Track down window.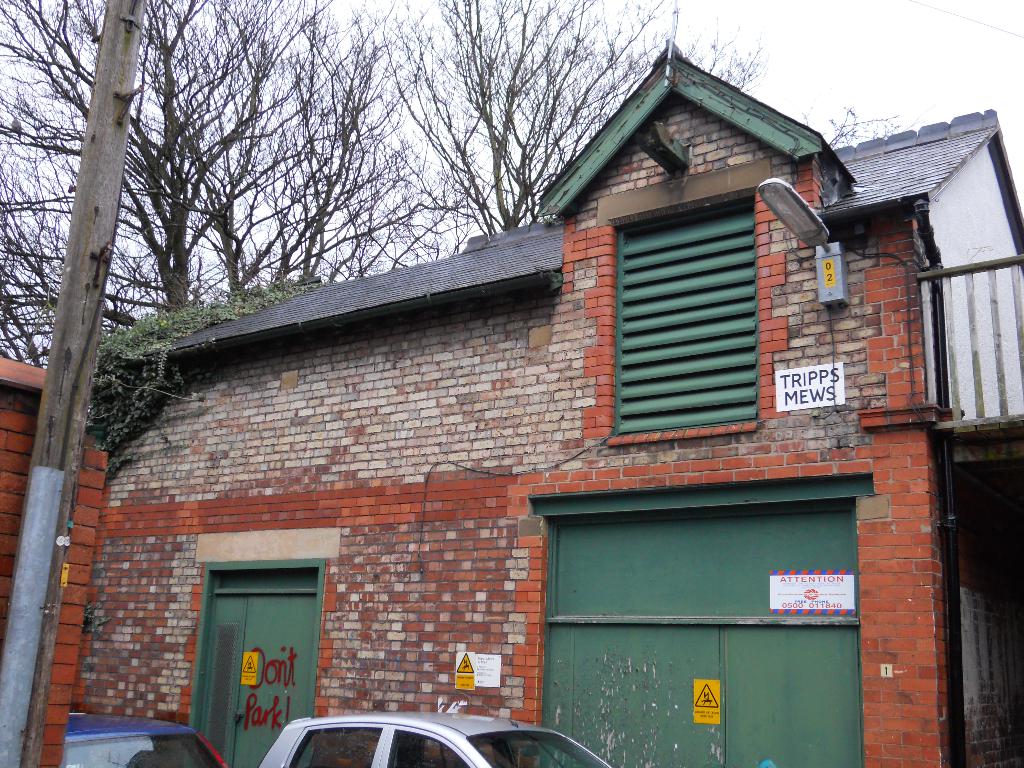
Tracked to <bbox>589, 150, 772, 437</bbox>.
